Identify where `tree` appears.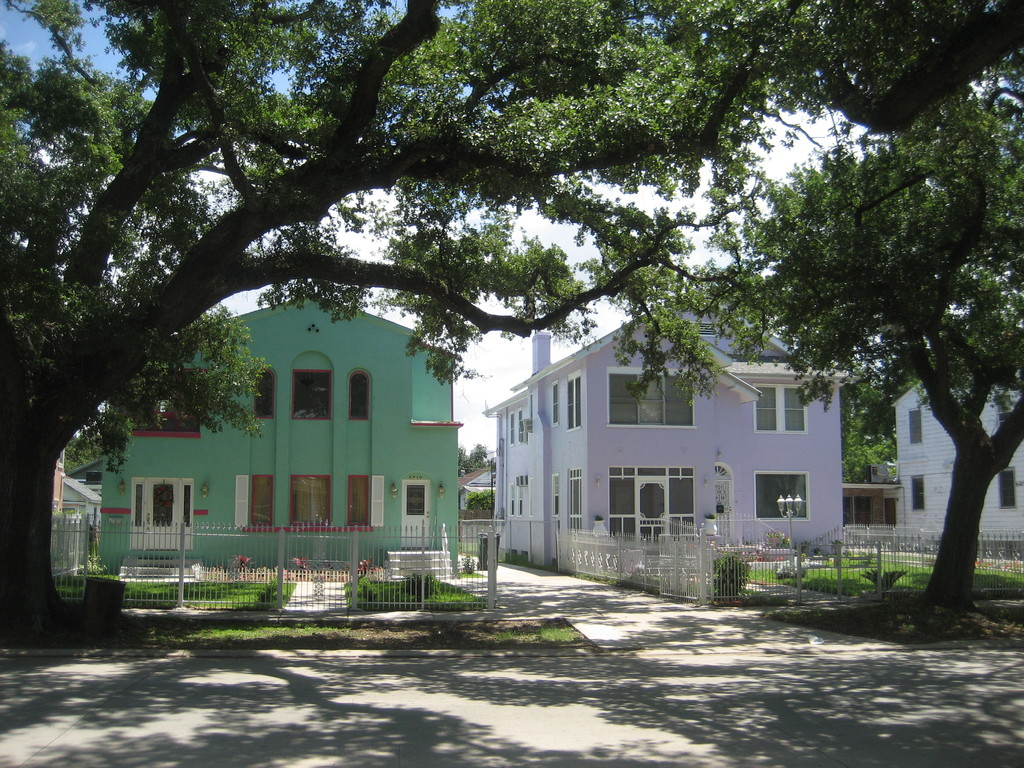
Appears at [57,435,102,476].
